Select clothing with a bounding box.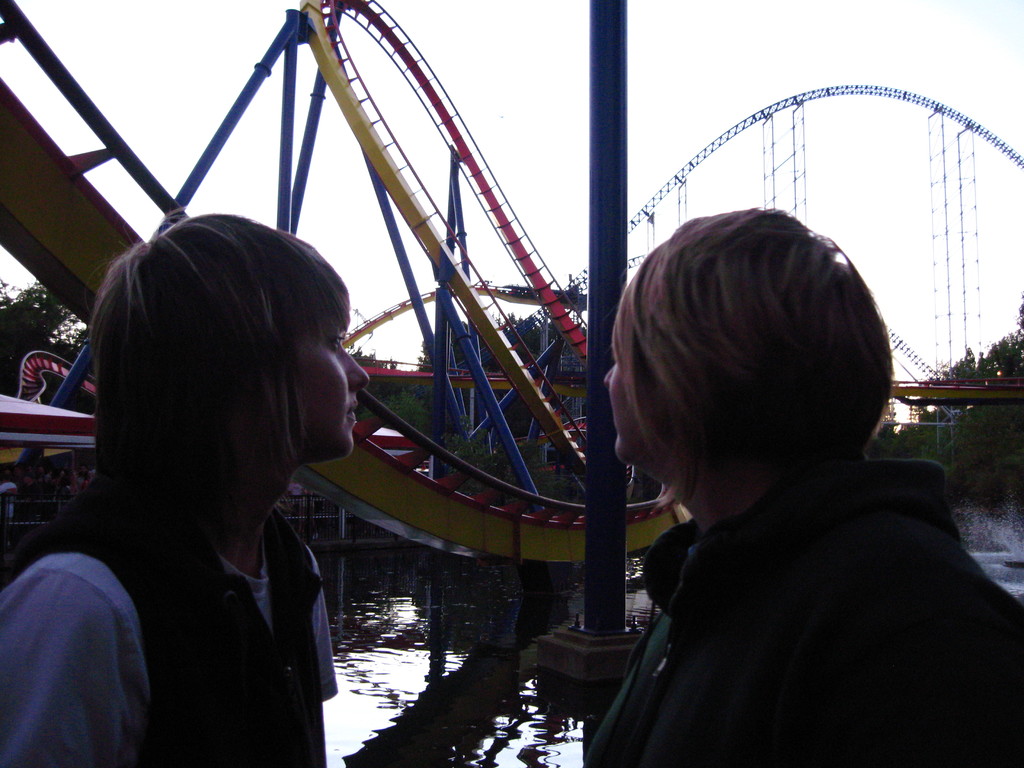
Rect(575, 360, 1009, 766).
